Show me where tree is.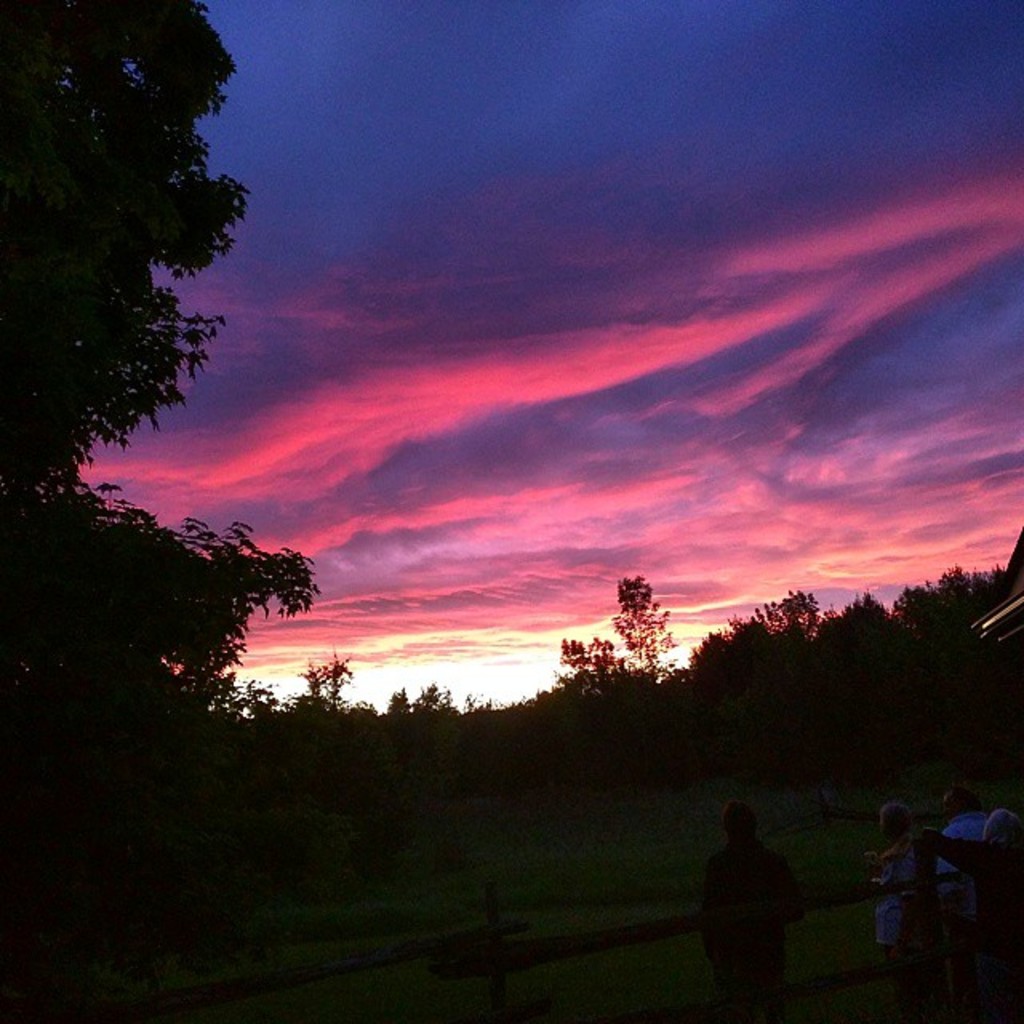
tree is at <box>0,0,310,898</box>.
